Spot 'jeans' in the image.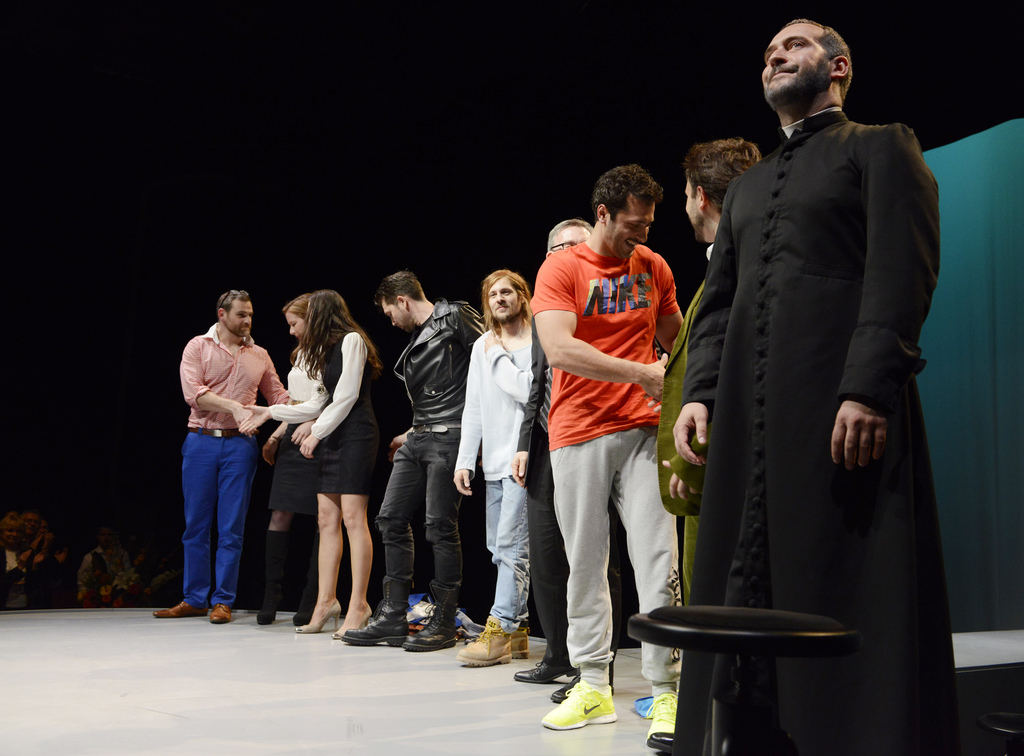
'jeans' found at box=[181, 425, 257, 607].
